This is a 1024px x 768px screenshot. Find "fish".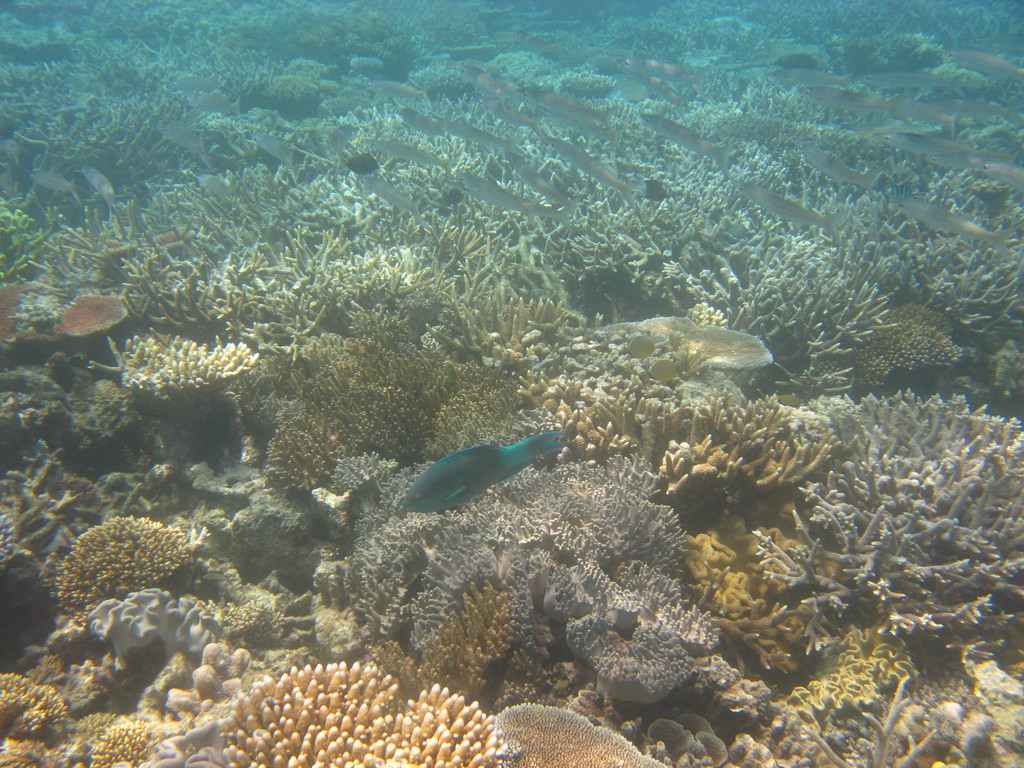
Bounding box: <region>253, 127, 294, 164</region>.
